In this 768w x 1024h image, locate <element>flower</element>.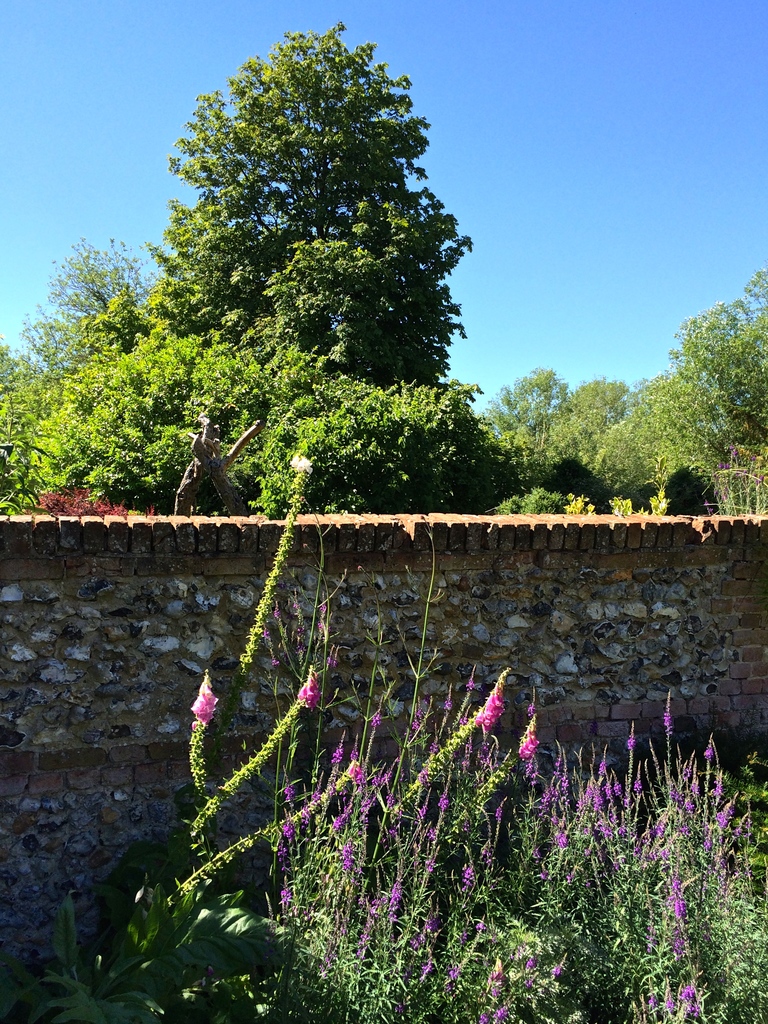
Bounding box: {"left": 516, "top": 724, "right": 548, "bottom": 762}.
